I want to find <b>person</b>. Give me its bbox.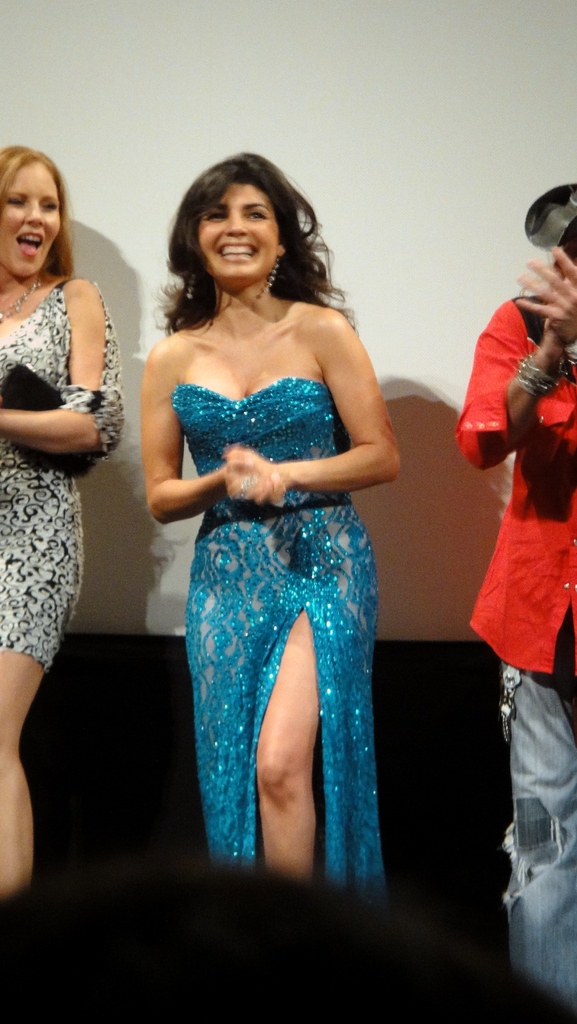
x1=459 y1=181 x2=576 y2=1023.
